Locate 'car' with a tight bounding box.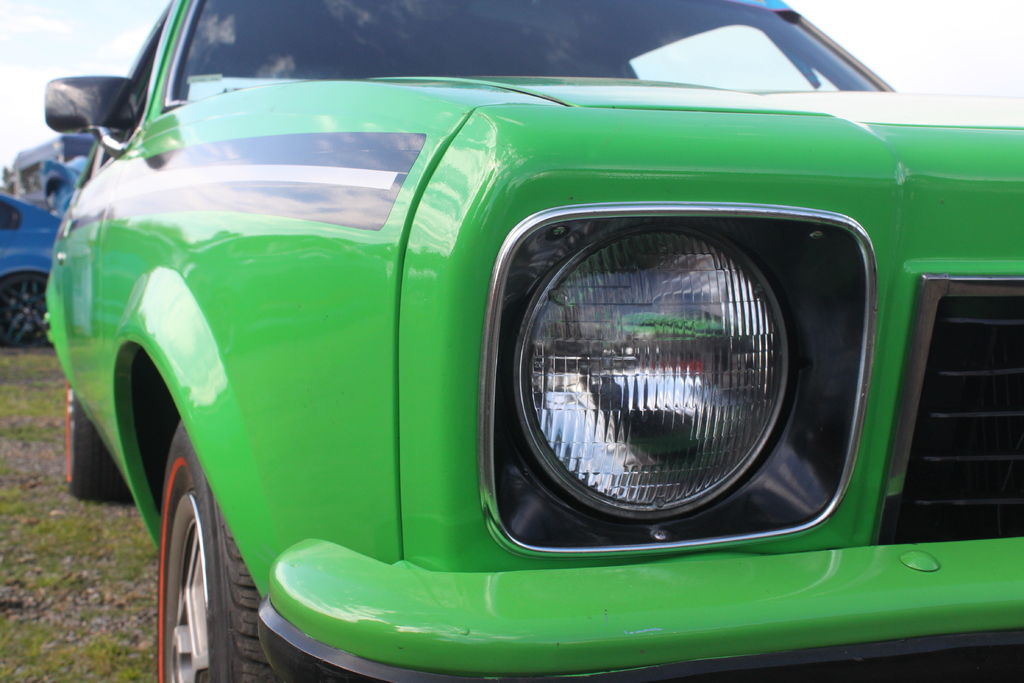
0 194 63 347.
